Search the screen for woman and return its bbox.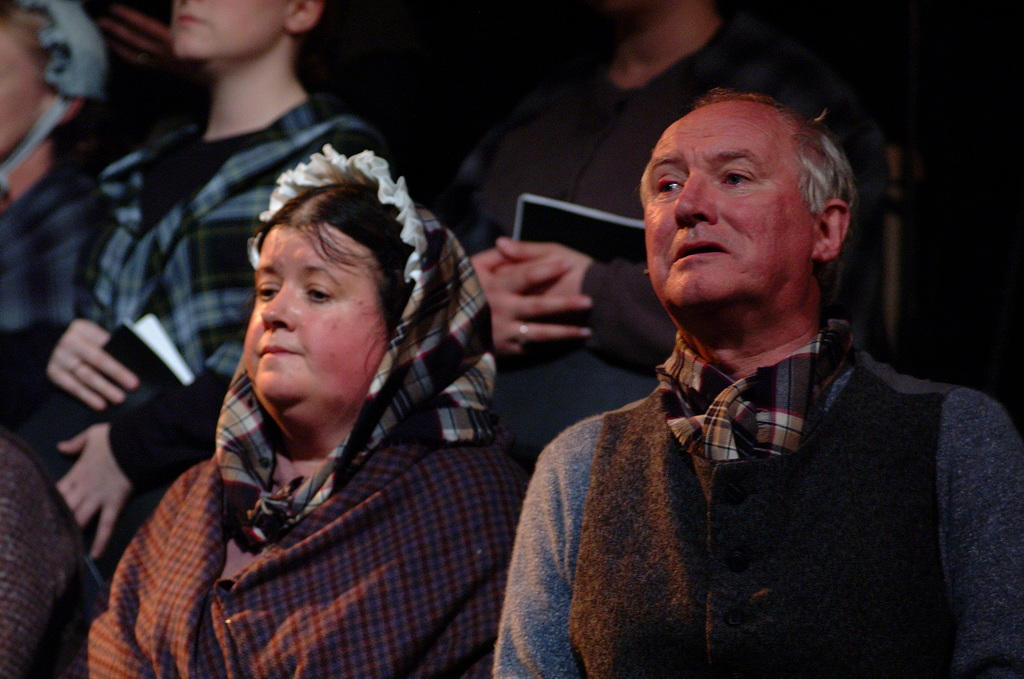
Found: (0,0,106,436).
